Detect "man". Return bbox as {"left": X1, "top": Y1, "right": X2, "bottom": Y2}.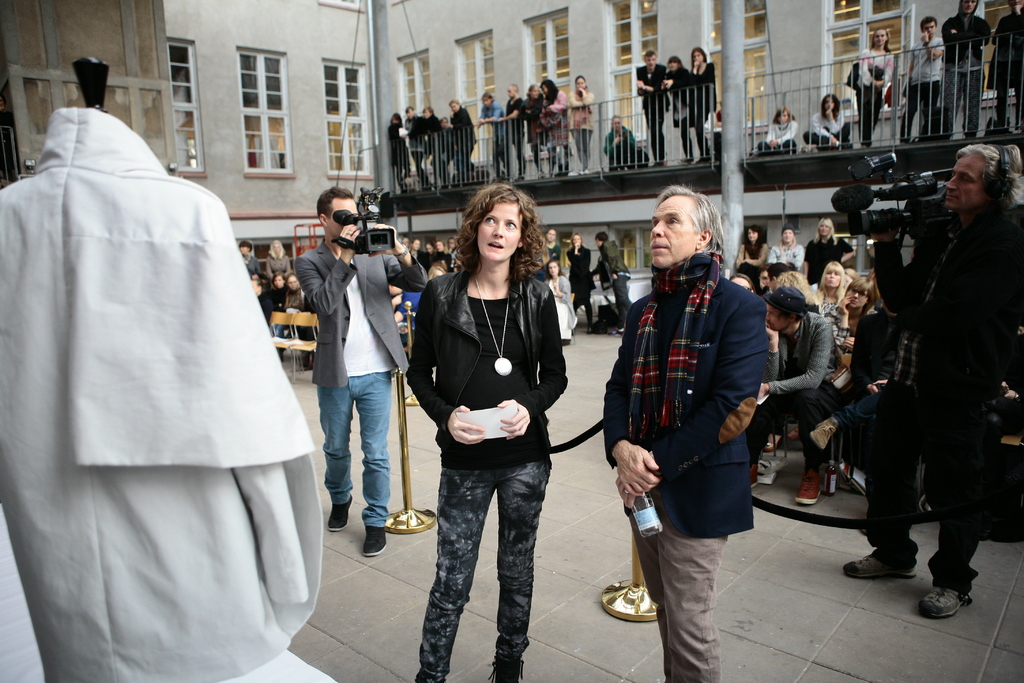
{"left": 300, "top": 182, "right": 430, "bottom": 555}.
